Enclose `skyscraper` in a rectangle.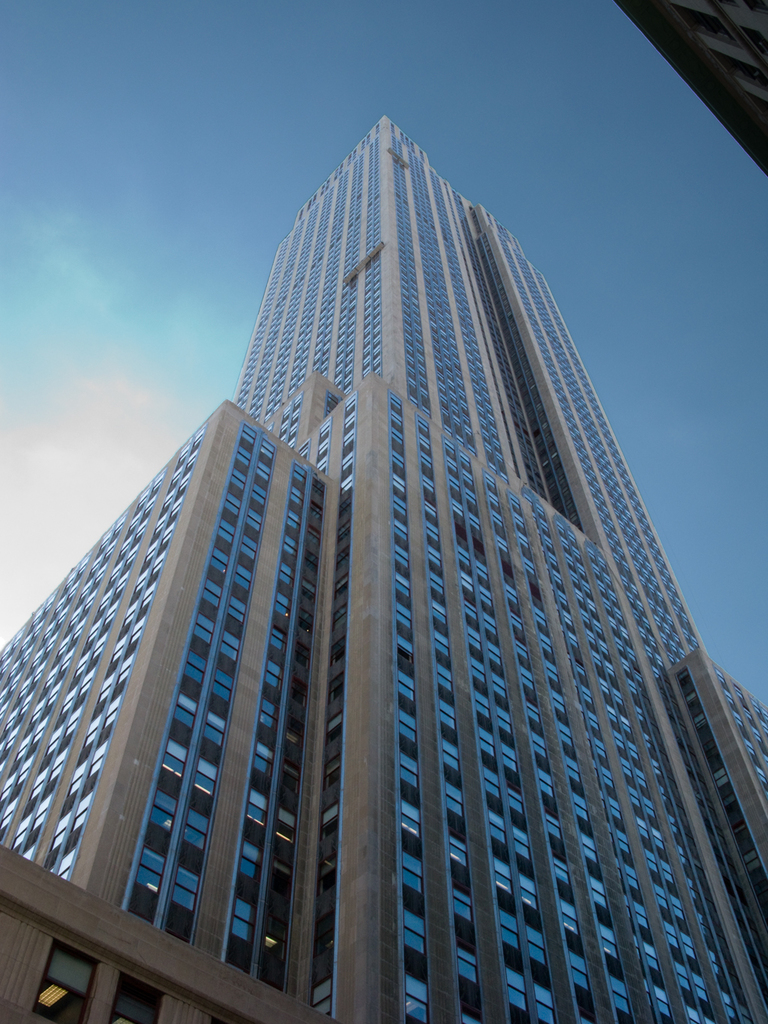
bbox=[0, 120, 767, 1023].
